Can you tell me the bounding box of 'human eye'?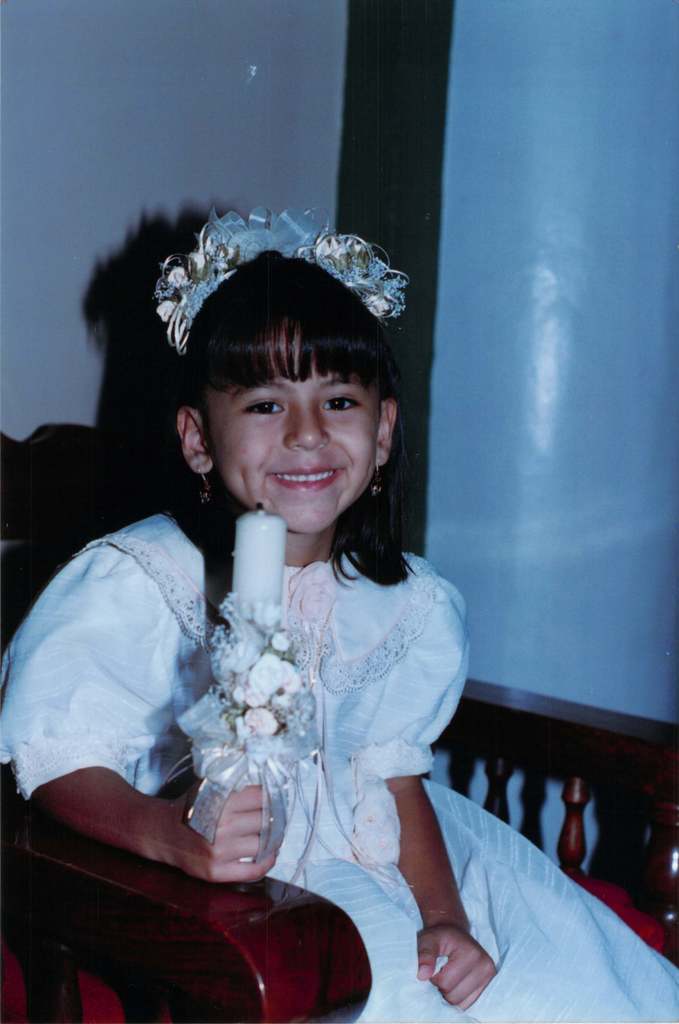
316 389 365 415.
